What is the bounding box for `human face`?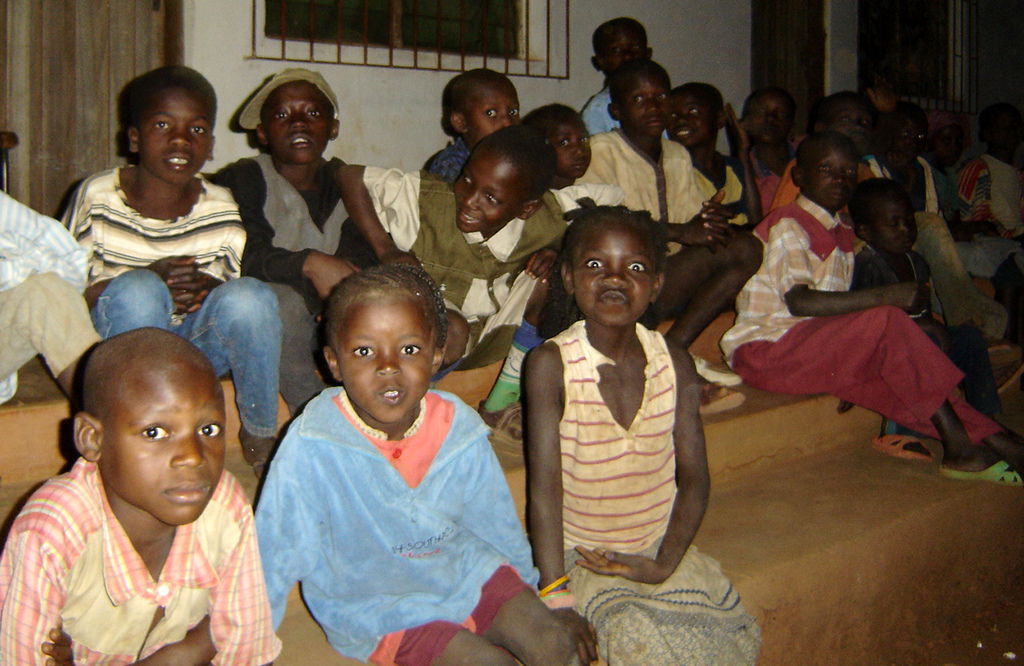
box=[552, 125, 593, 174].
